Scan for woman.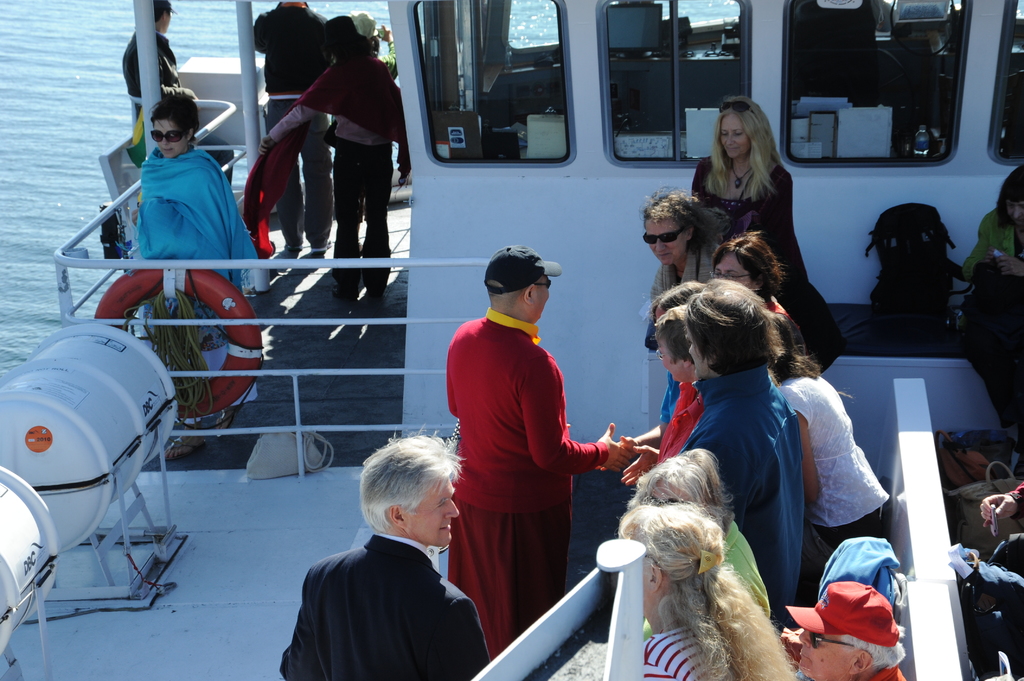
Scan result: (685,107,818,298).
